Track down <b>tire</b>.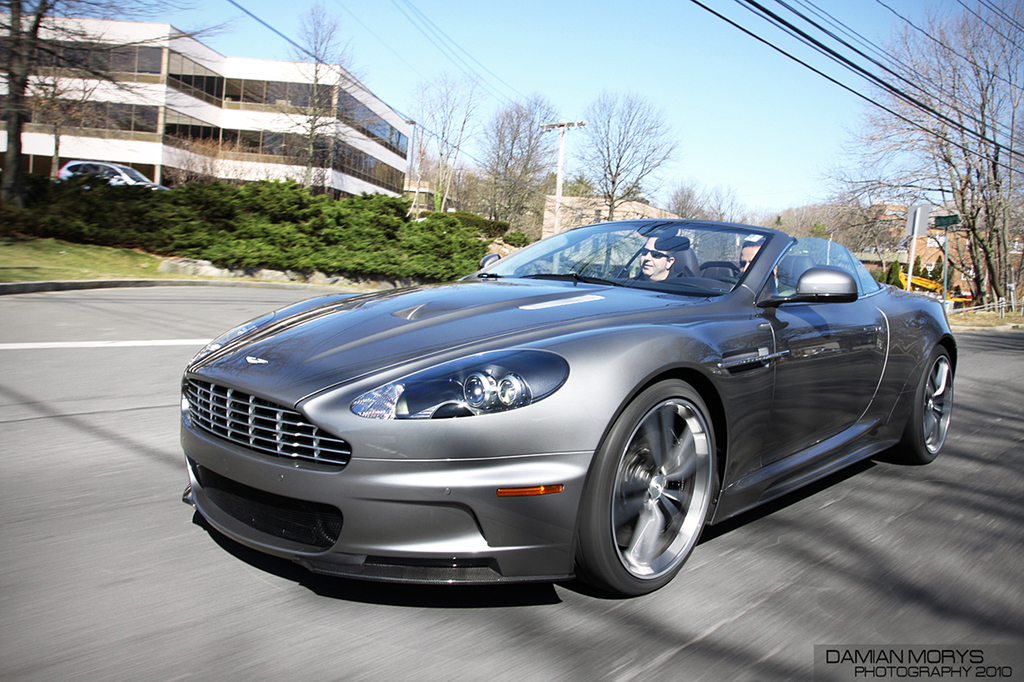
Tracked to x1=574 y1=377 x2=718 y2=604.
